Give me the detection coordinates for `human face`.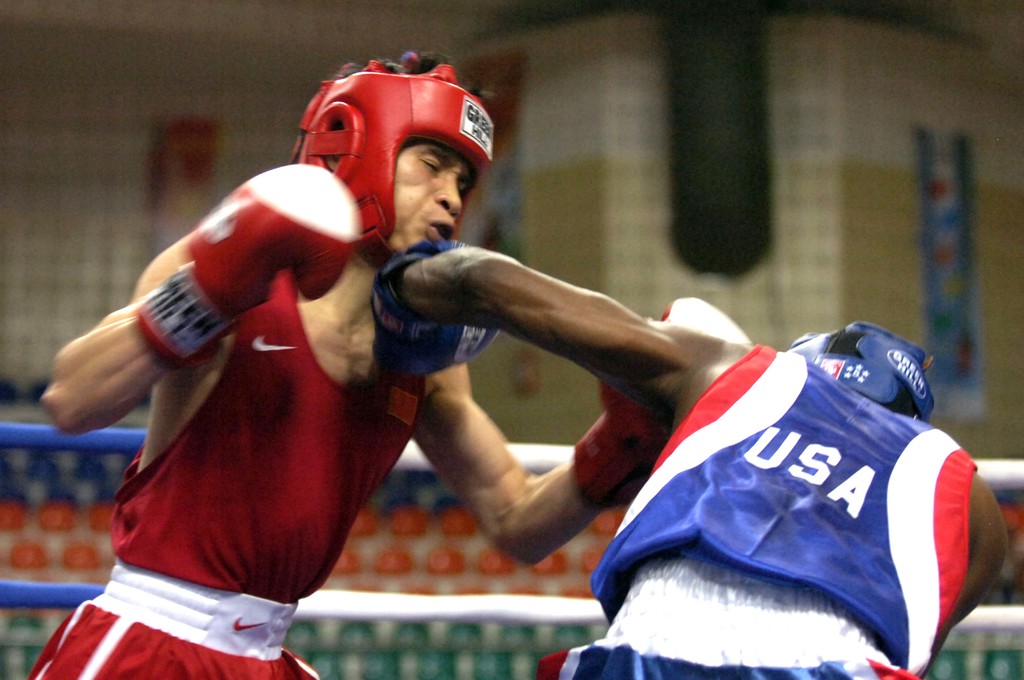
[x1=388, y1=140, x2=477, y2=256].
